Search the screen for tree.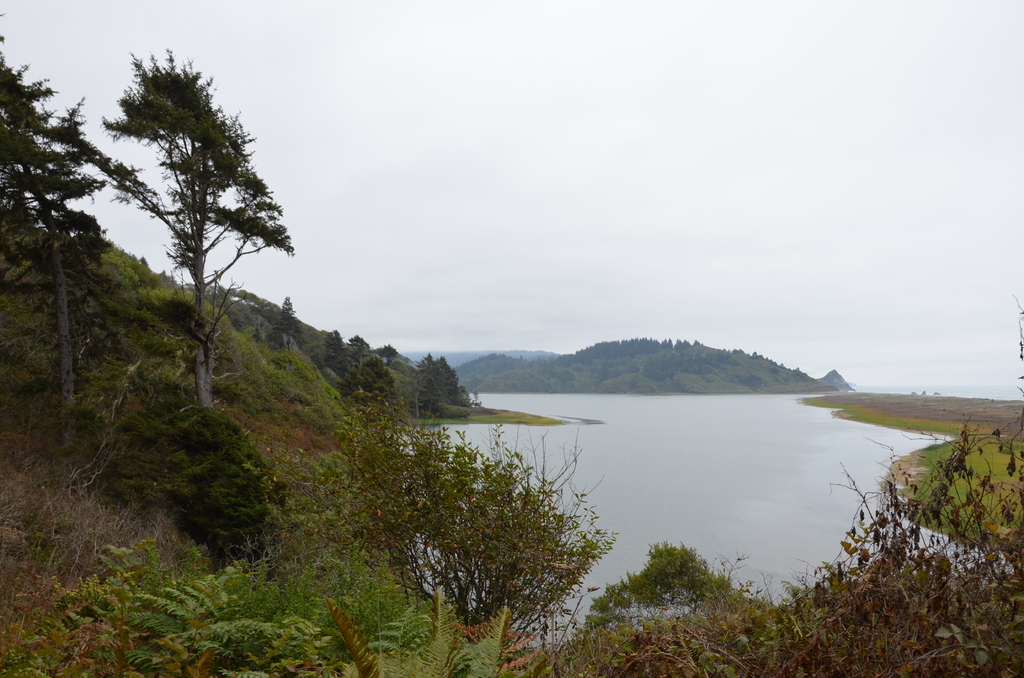
Found at 314,327,345,360.
